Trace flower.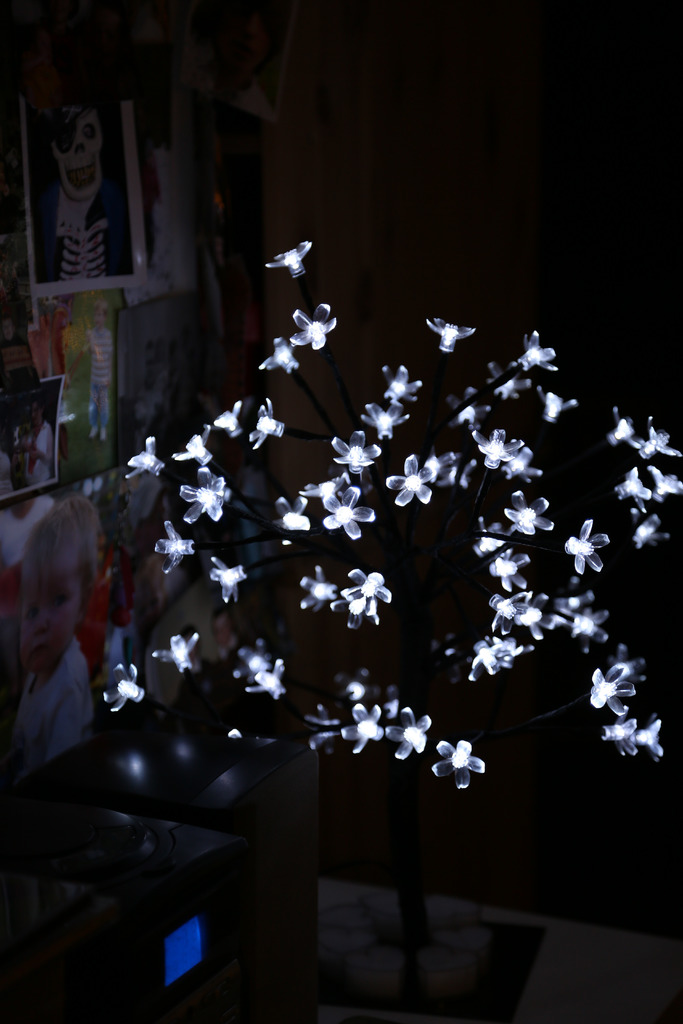
Traced to (left=248, top=397, right=281, bottom=447).
